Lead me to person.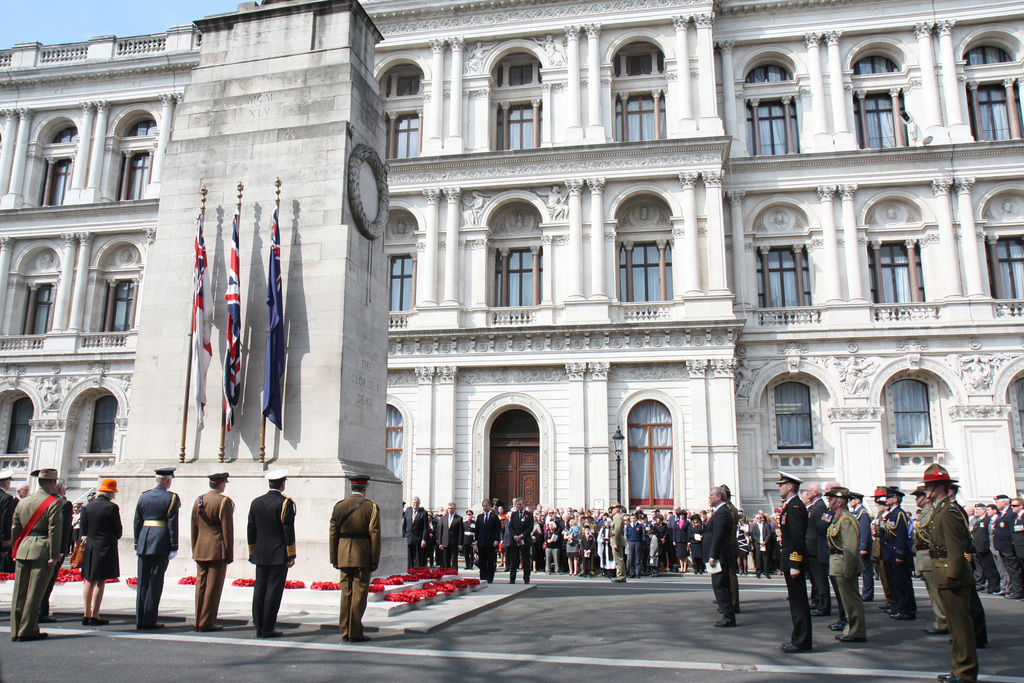
Lead to pyautogui.locateOnScreen(826, 484, 861, 642).
